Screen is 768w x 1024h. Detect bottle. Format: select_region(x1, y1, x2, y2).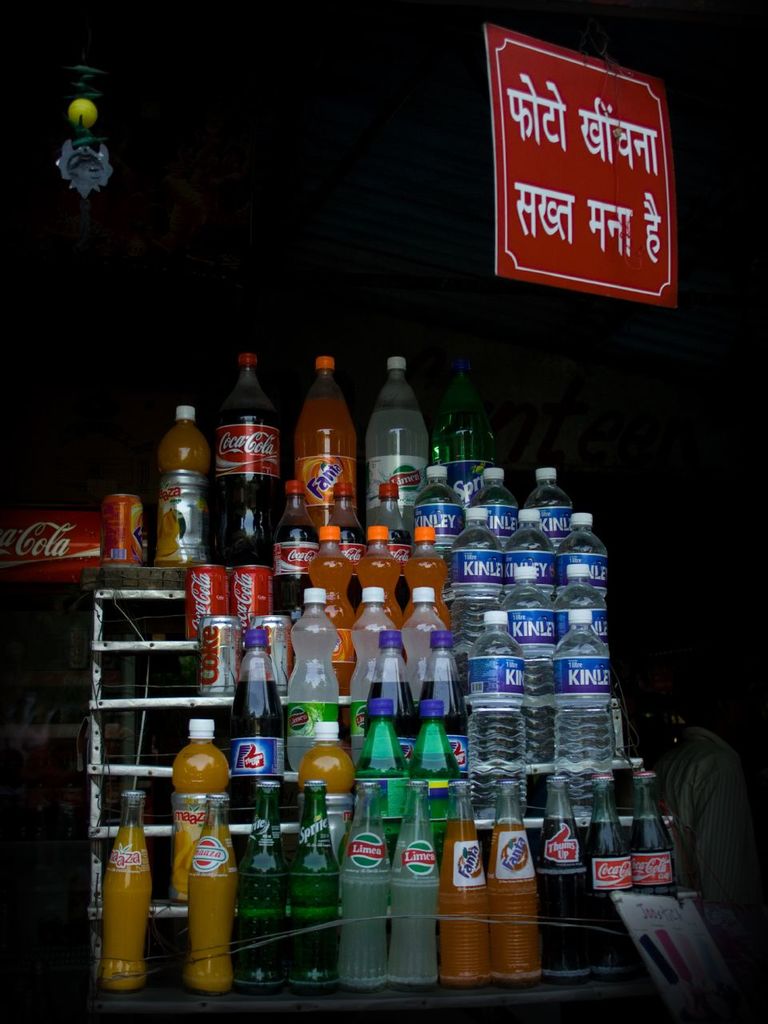
select_region(197, 776, 234, 986).
